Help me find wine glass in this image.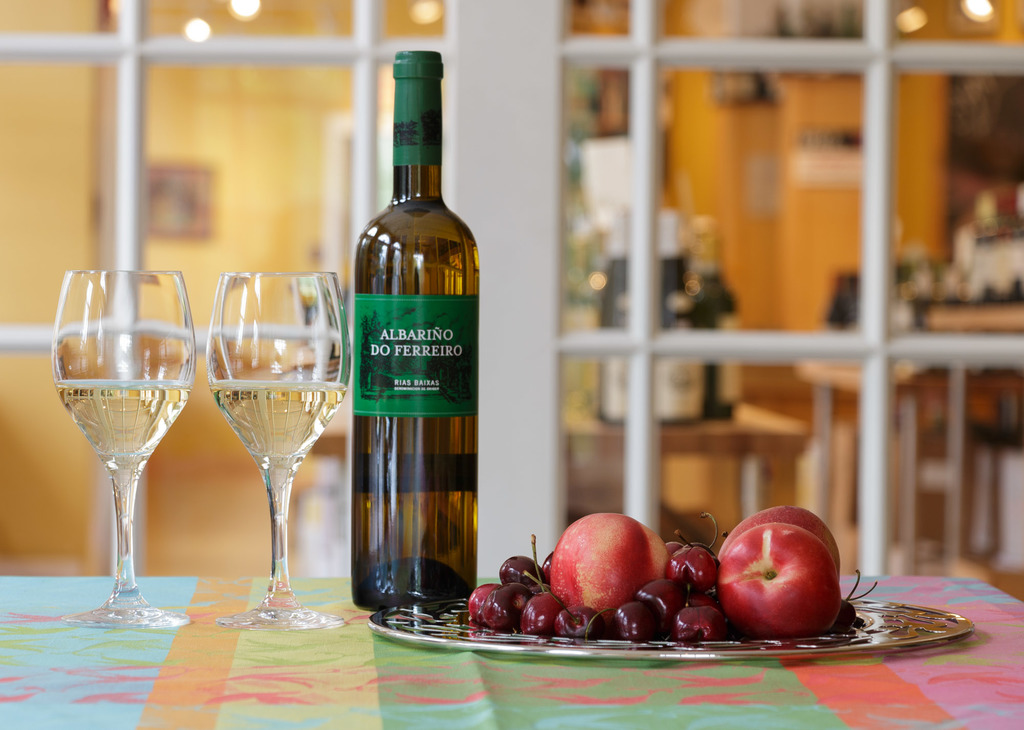
Found it: 214,269,343,628.
